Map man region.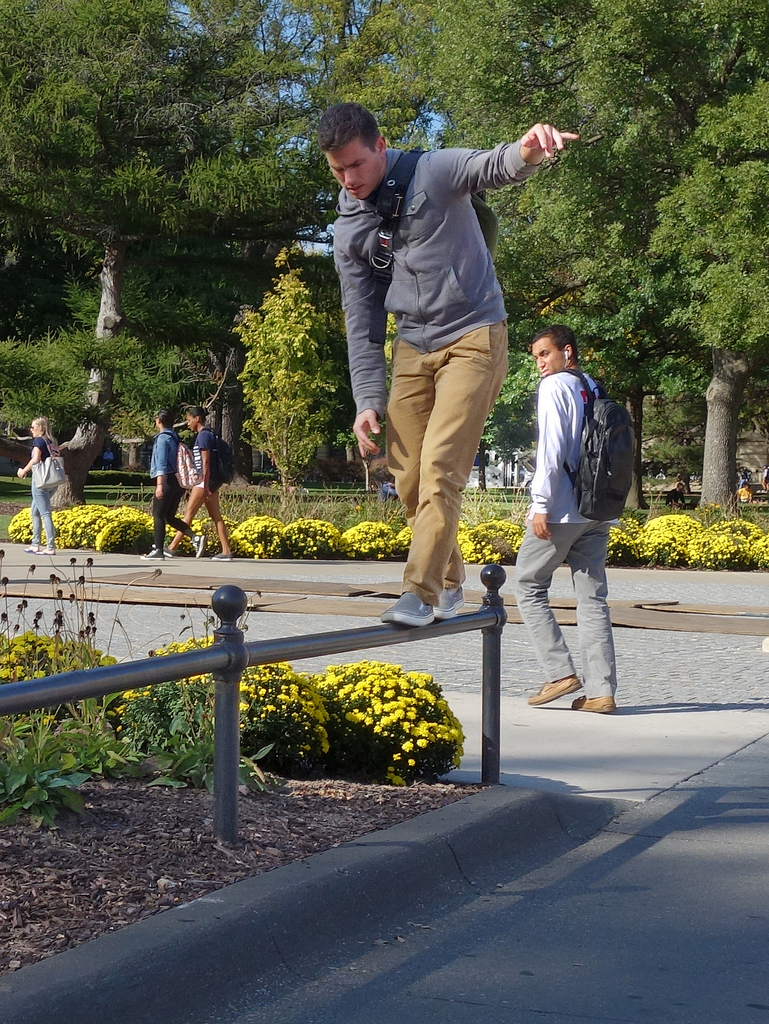
Mapped to [left=330, top=99, right=578, bottom=628].
